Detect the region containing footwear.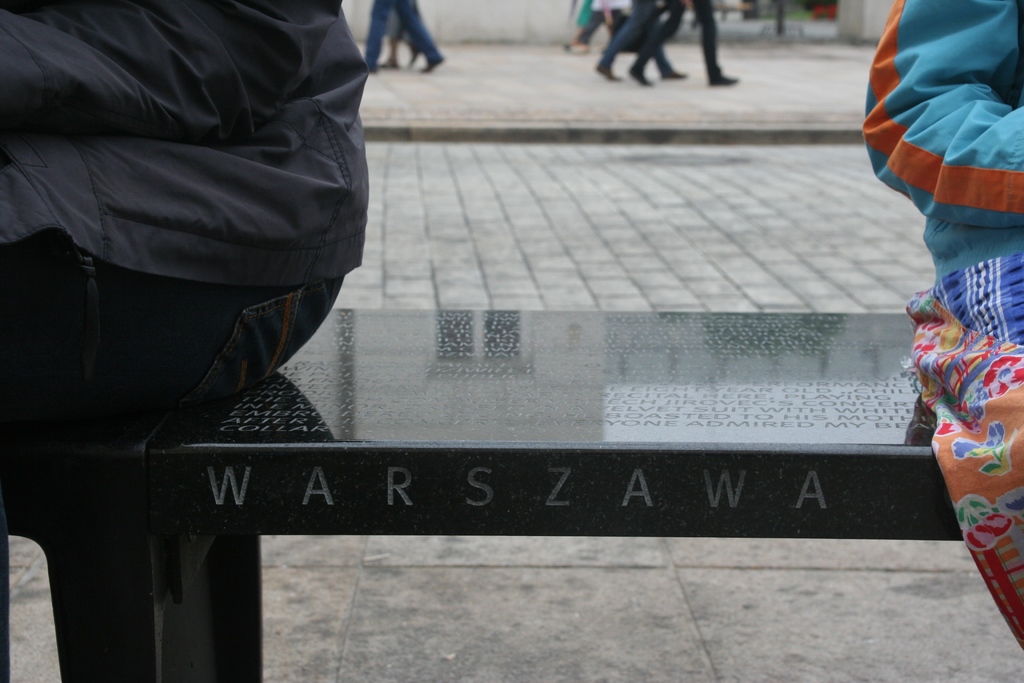
(left=662, top=67, right=689, bottom=80).
